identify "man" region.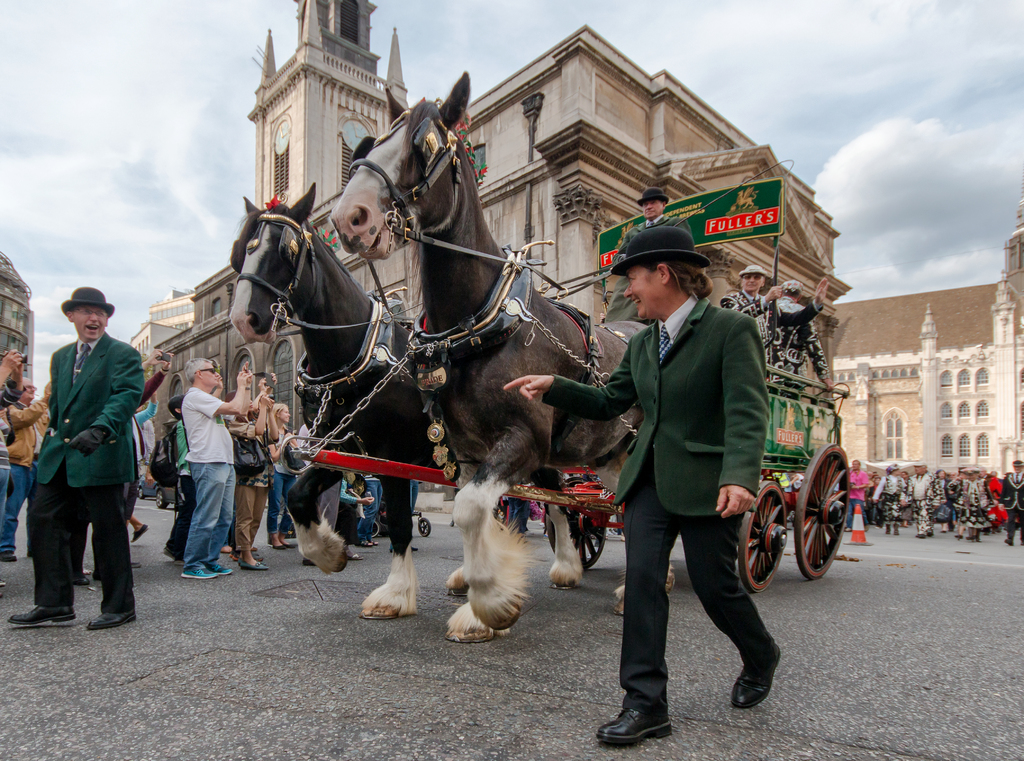
Region: 606, 191, 696, 325.
